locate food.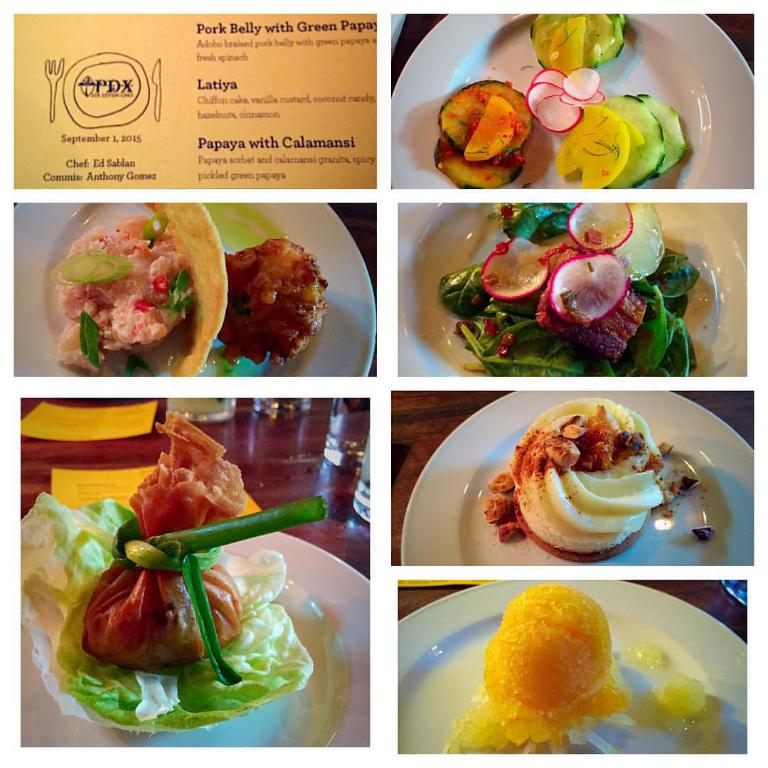
Bounding box: x1=688, y1=523, x2=717, y2=547.
